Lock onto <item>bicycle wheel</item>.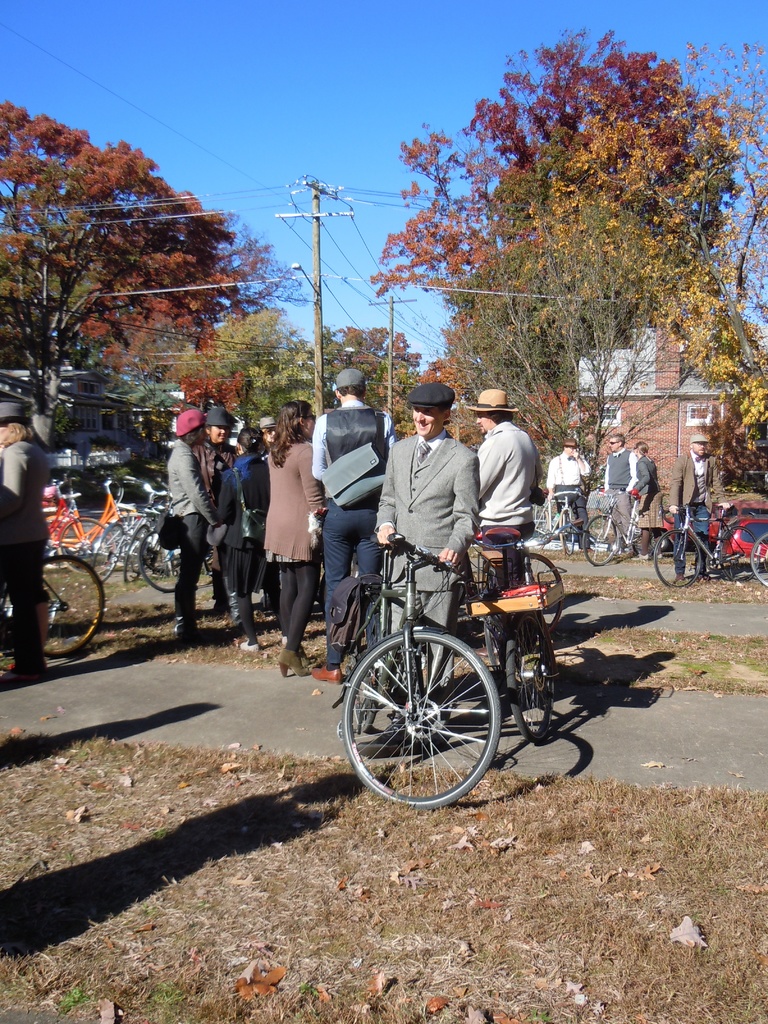
Locked: 143,540,182,595.
